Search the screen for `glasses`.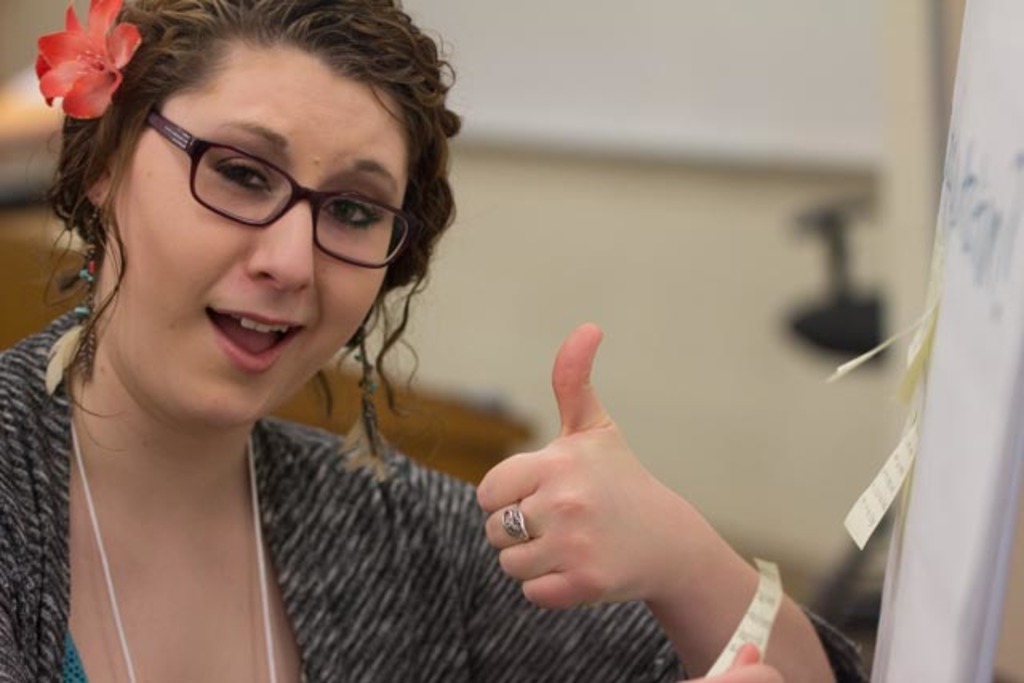
Found at {"x1": 144, "y1": 107, "x2": 421, "y2": 274}.
